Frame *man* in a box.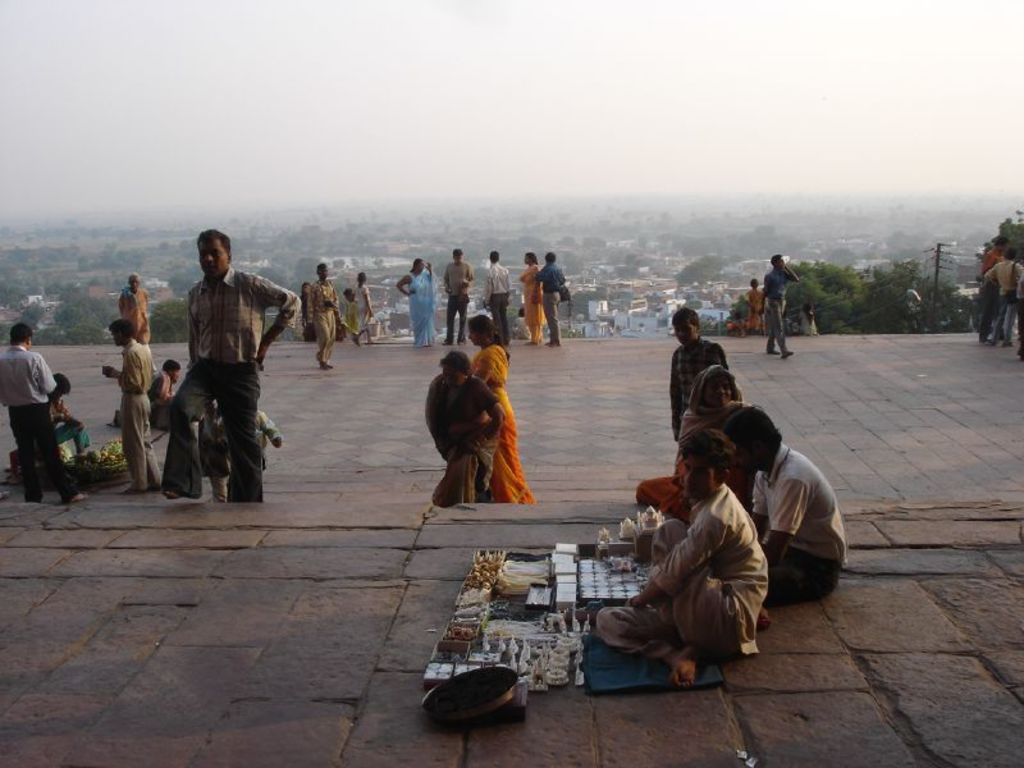
select_region(975, 236, 1011, 346).
